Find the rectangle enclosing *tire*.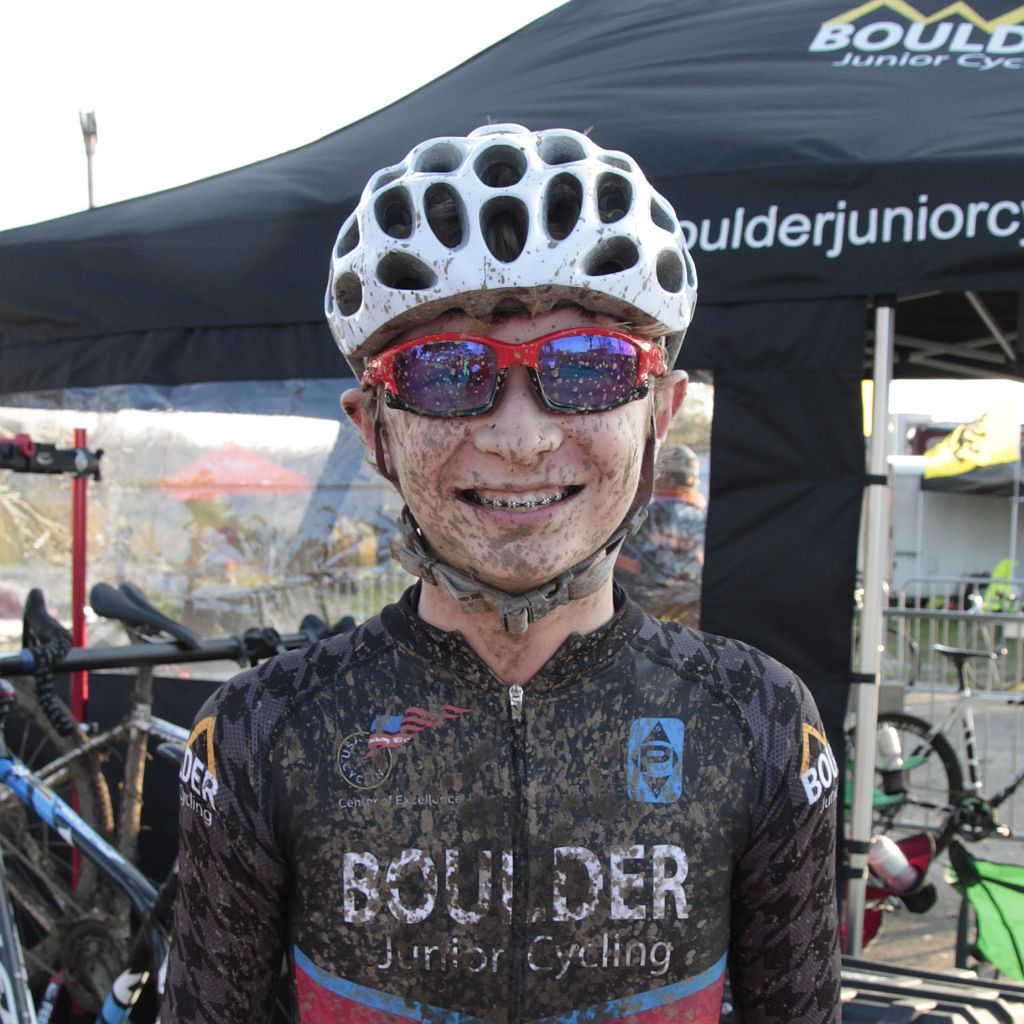
(x1=0, y1=676, x2=113, y2=988).
